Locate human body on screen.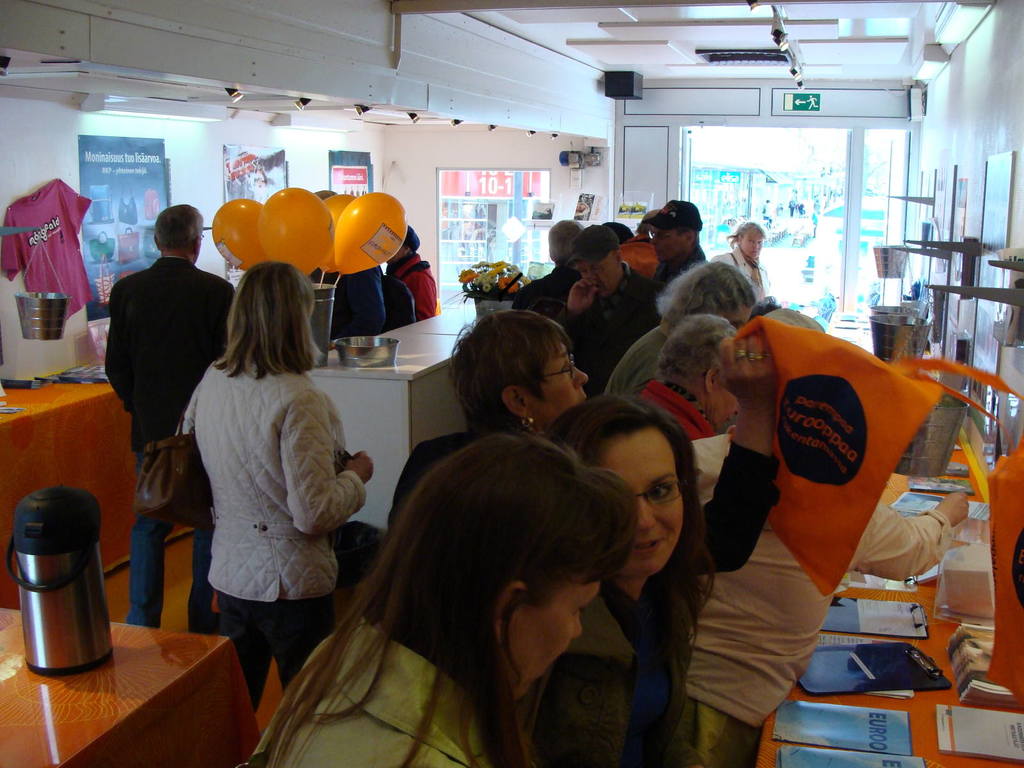
On screen at select_region(100, 252, 234, 632).
